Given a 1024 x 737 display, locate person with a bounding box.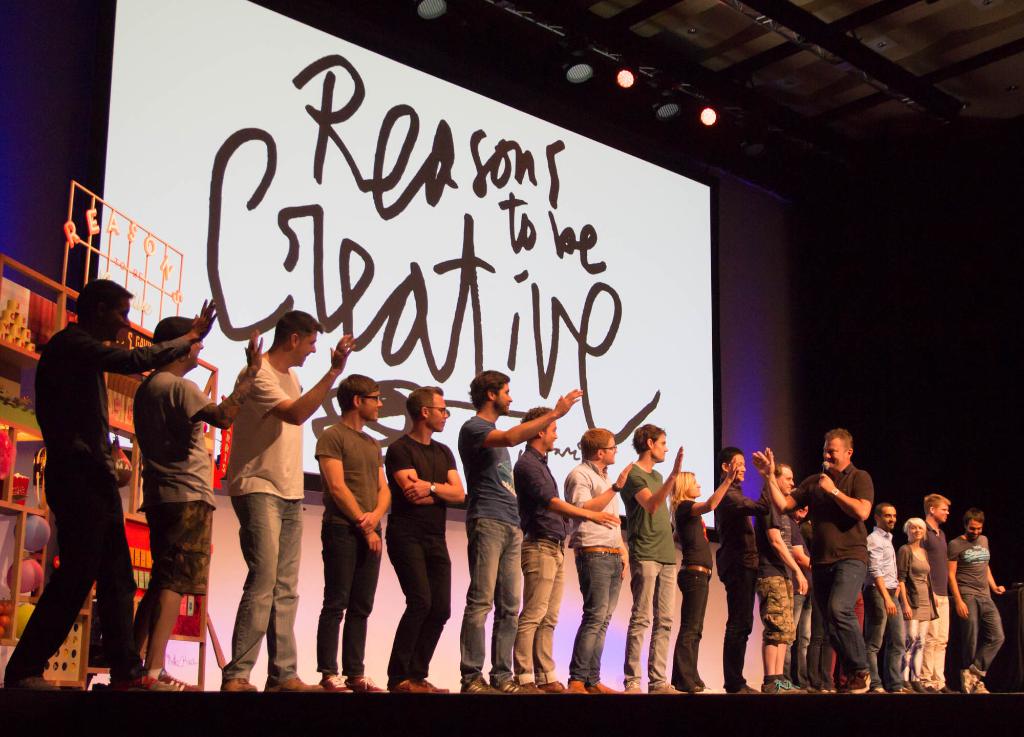
Located: select_region(671, 462, 737, 697).
